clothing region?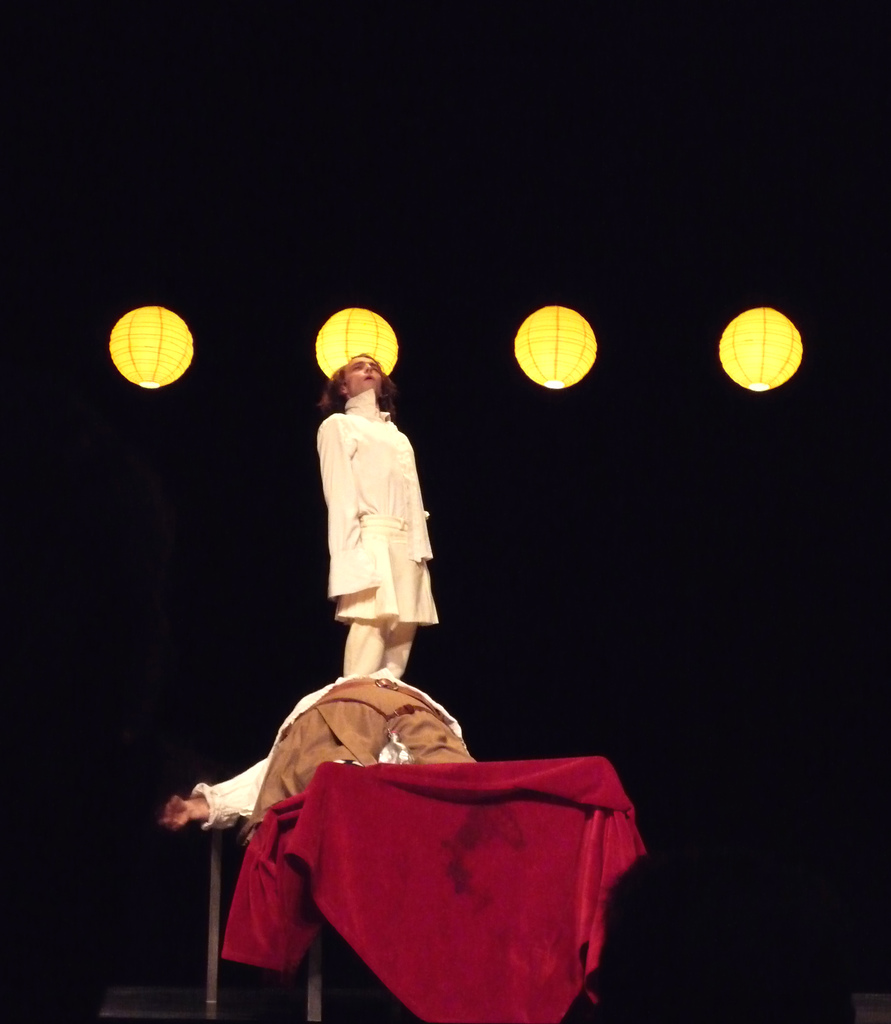
{"left": 189, "top": 672, "right": 476, "bottom": 840}
